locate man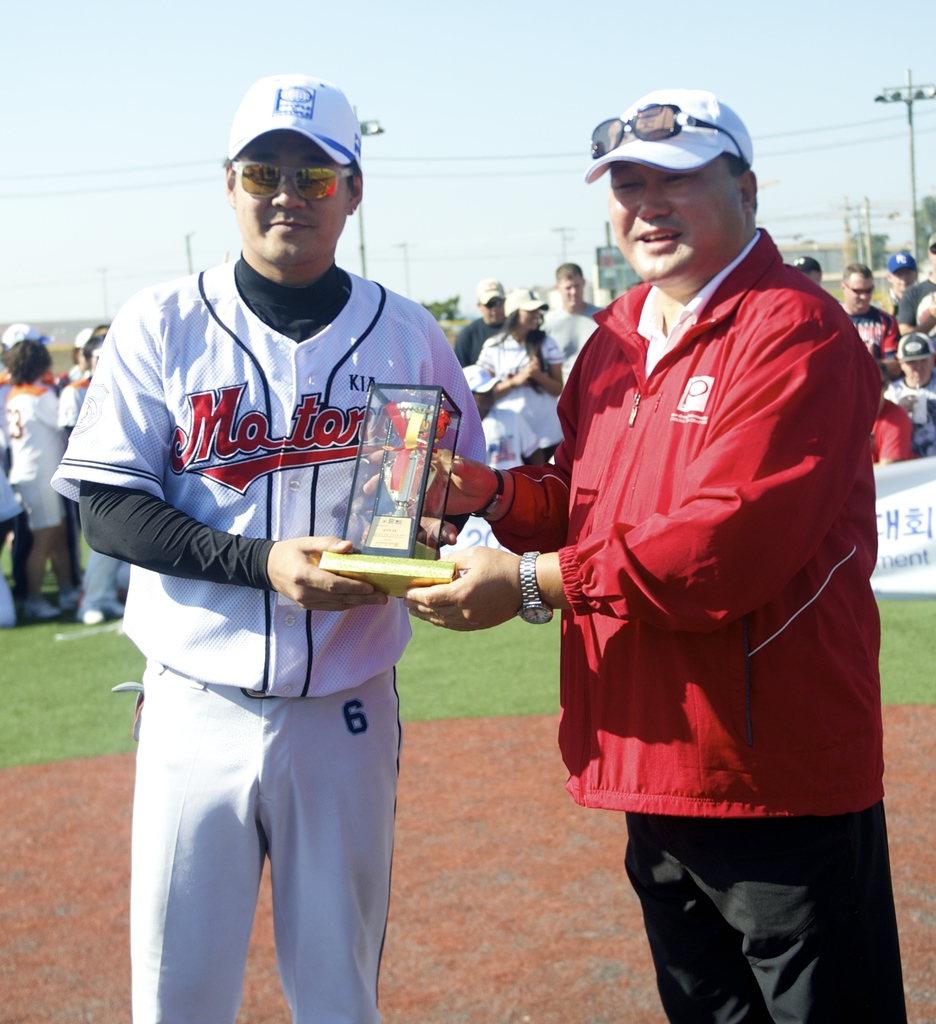
<region>883, 328, 935, 454</region>
